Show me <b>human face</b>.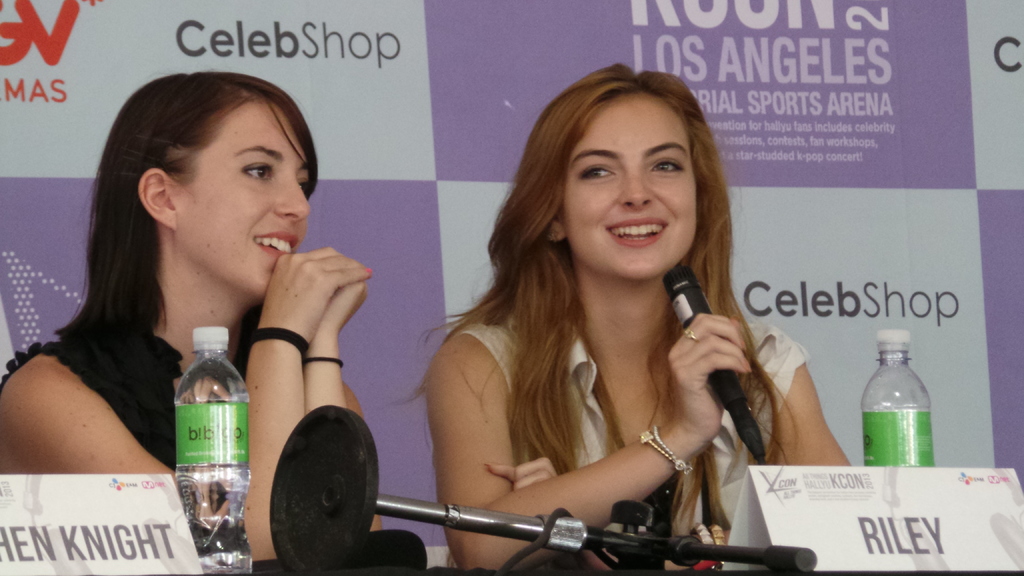
<b>human face</b> is here: <box>168,87,328,301</box>.
